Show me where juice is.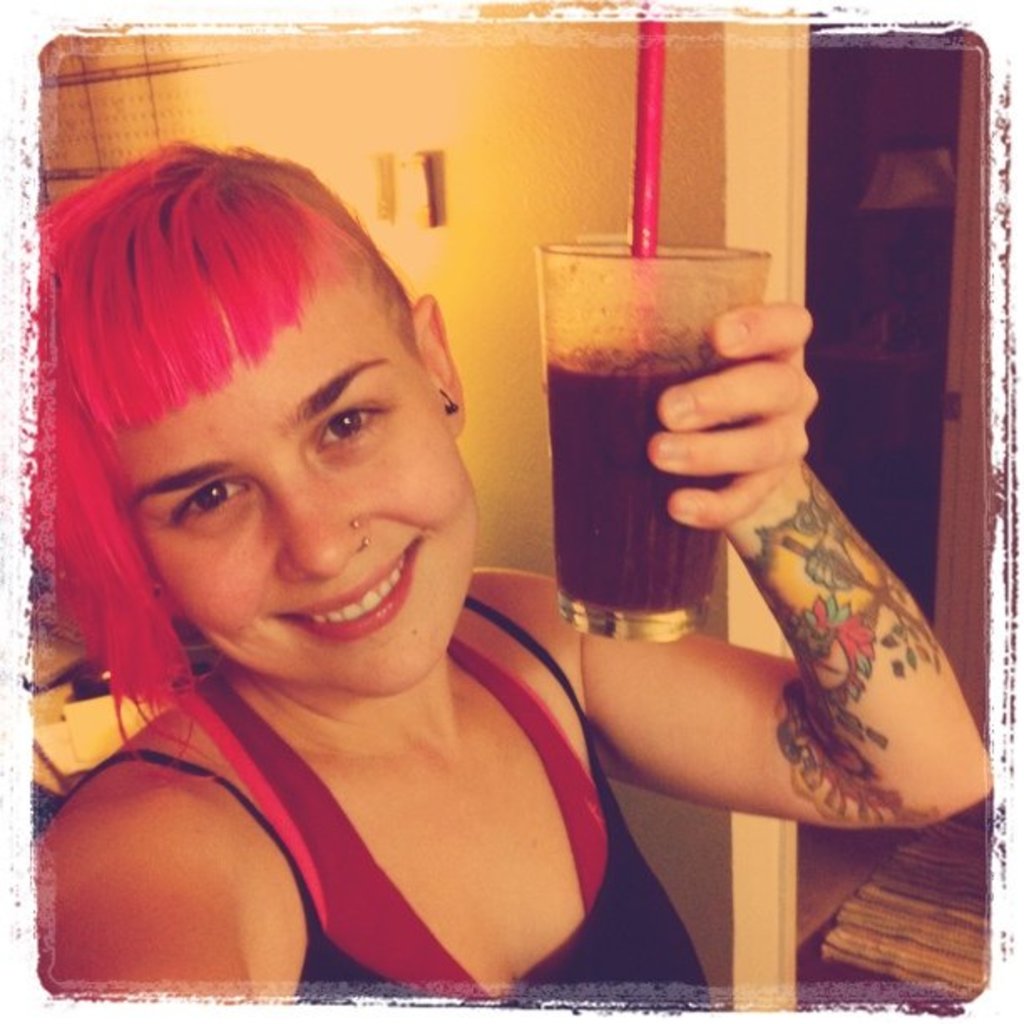
juice is at 540,328,758,614.
